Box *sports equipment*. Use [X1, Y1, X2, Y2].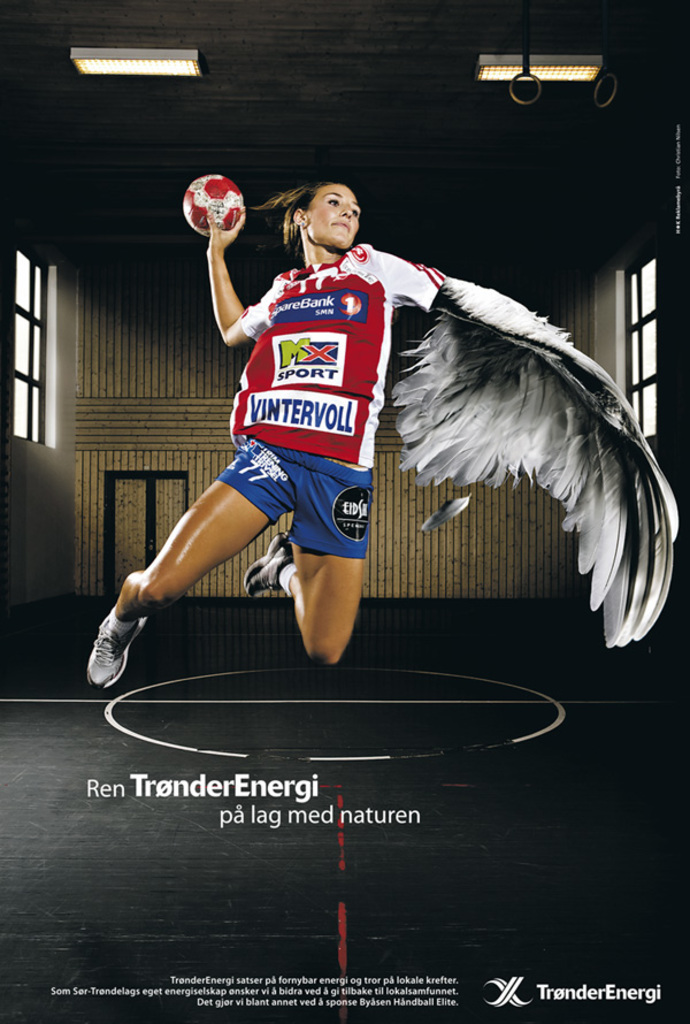
[241, 530, 300, 597].
